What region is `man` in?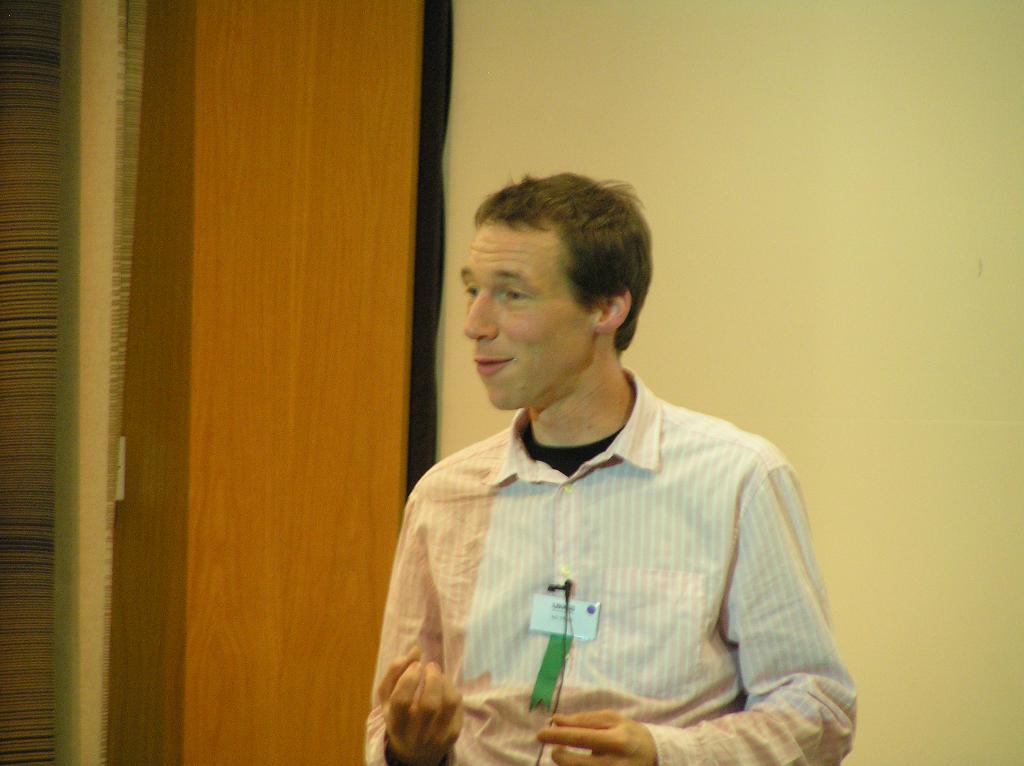
locate(376, 193, 845, 758).
